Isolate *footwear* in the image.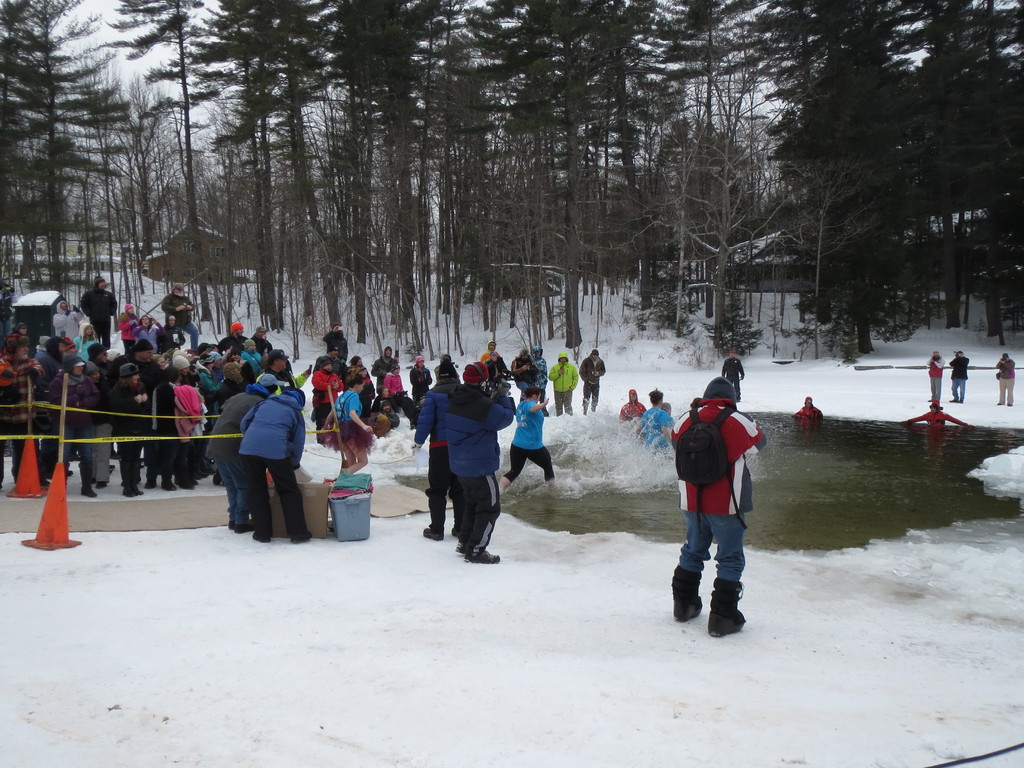
Isolated region: (294, 532, 312, 543).
